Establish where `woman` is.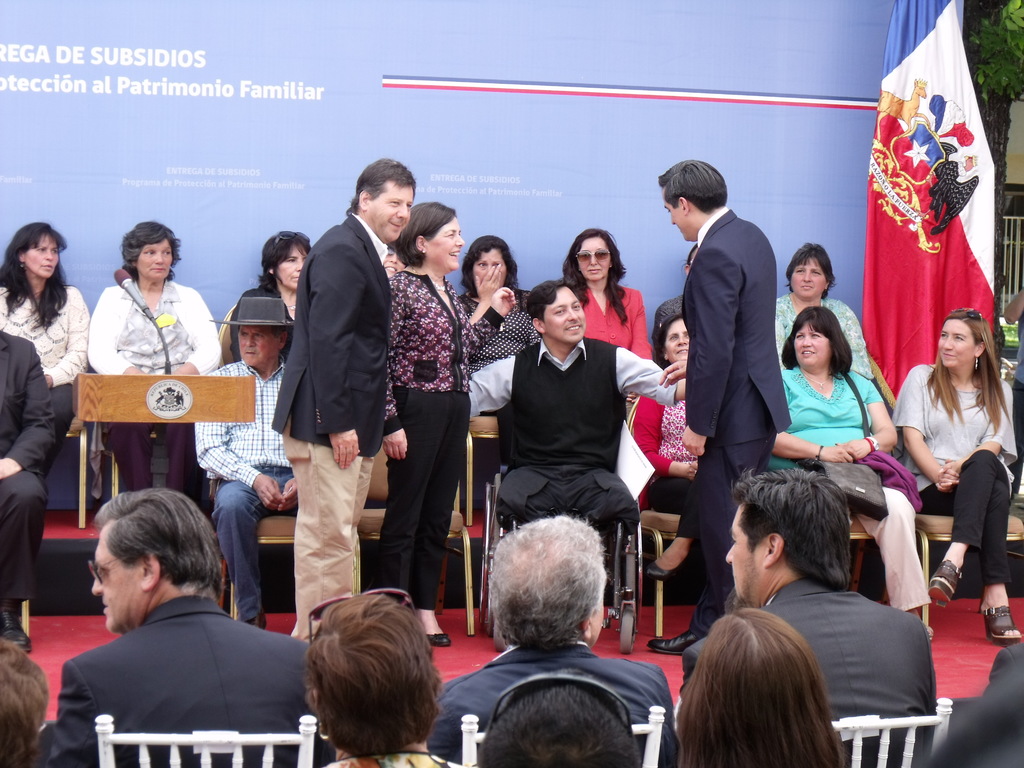
Established at locate(315, 589, 474, 767).
